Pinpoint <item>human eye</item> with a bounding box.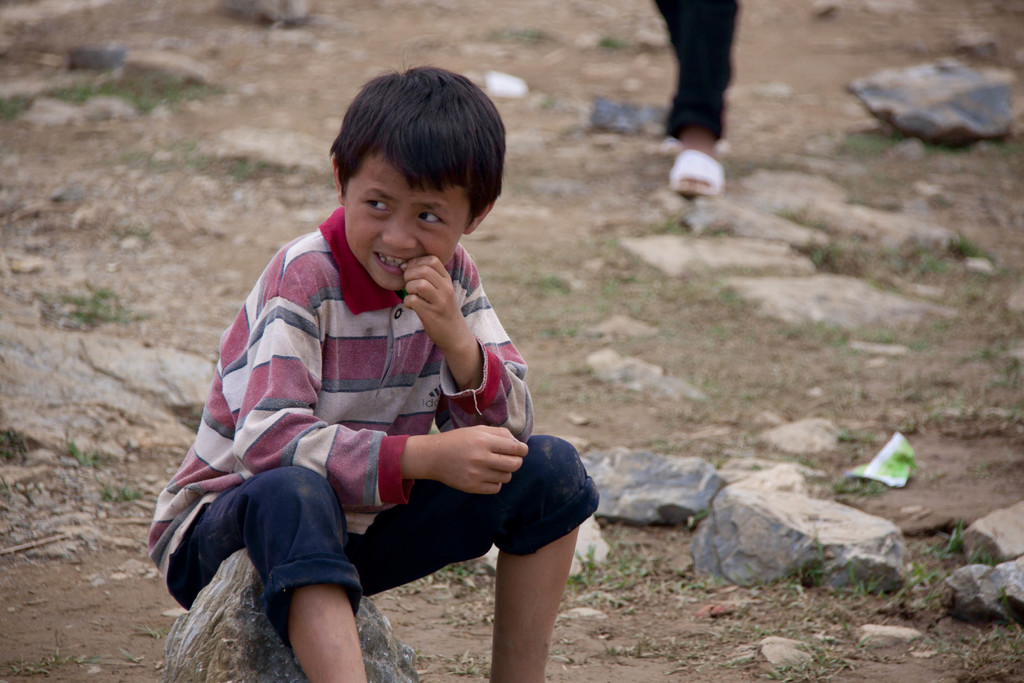
locate(413, 208, 447, 227).
